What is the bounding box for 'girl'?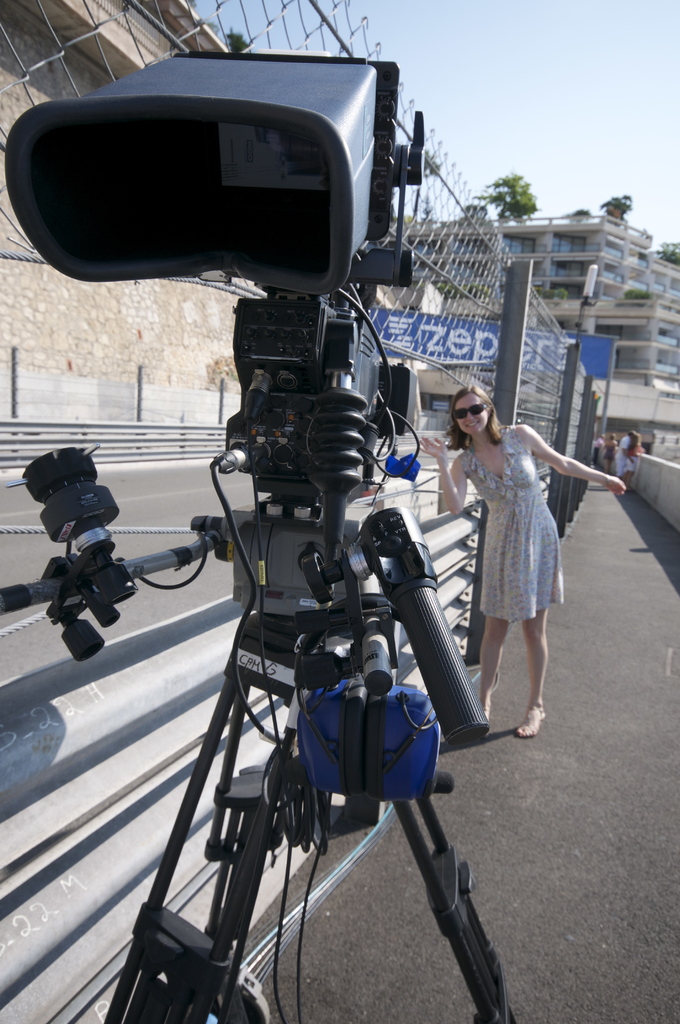
BBox(417, 384, 627, 743).
